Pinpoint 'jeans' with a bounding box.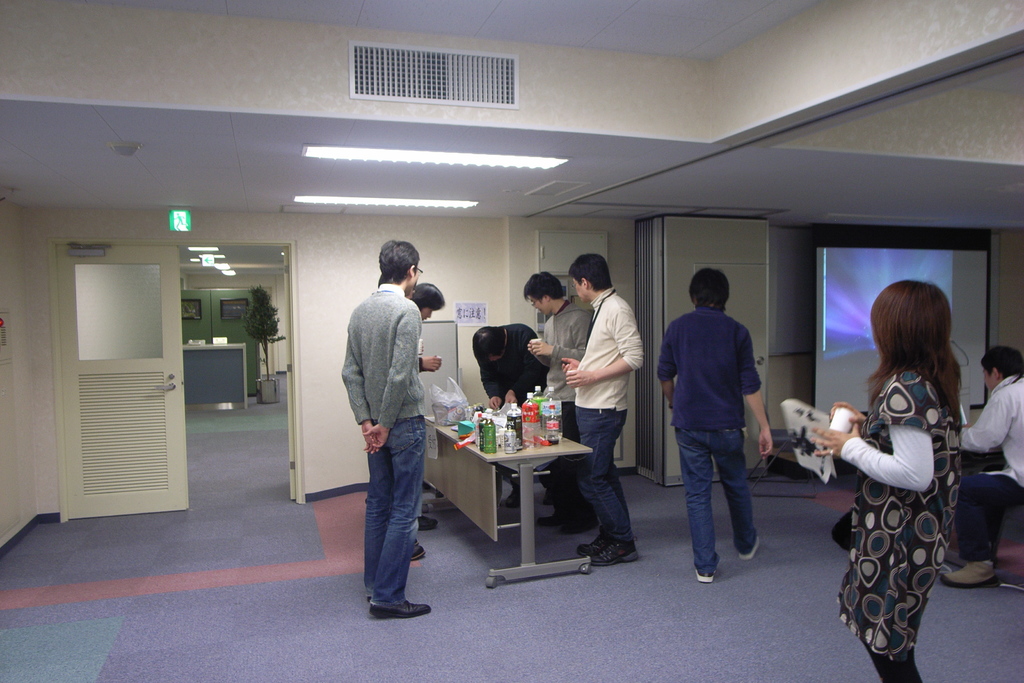
676, 429, 755, 575.
